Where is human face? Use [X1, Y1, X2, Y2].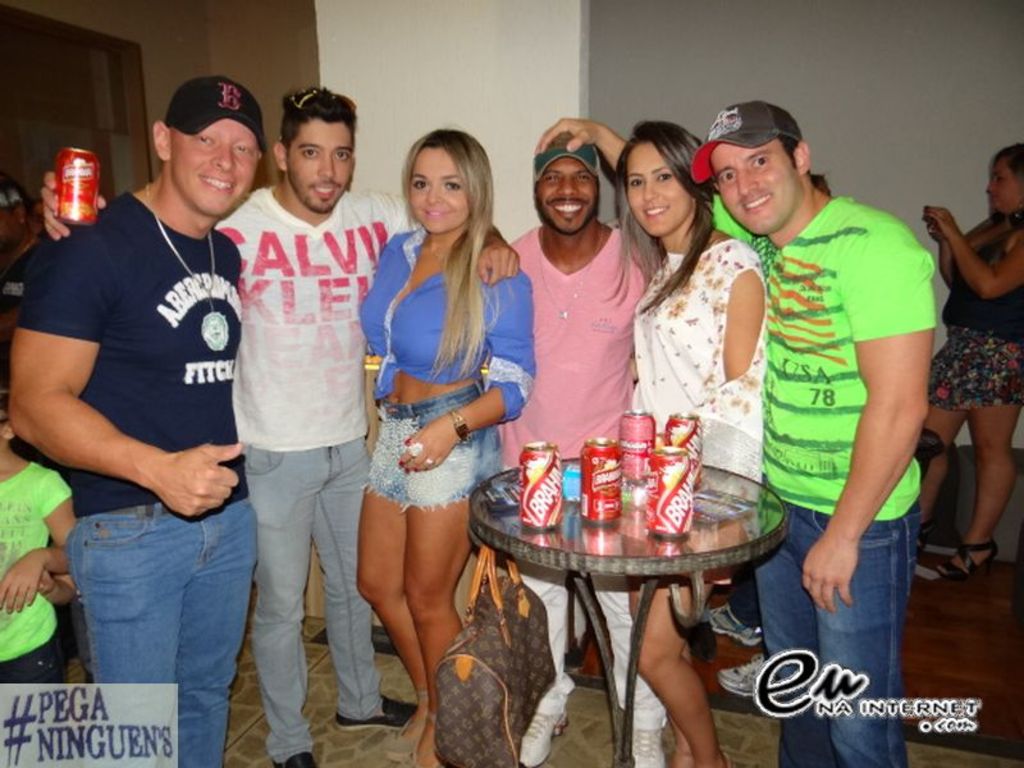
[982, 143, 1020, 210].
